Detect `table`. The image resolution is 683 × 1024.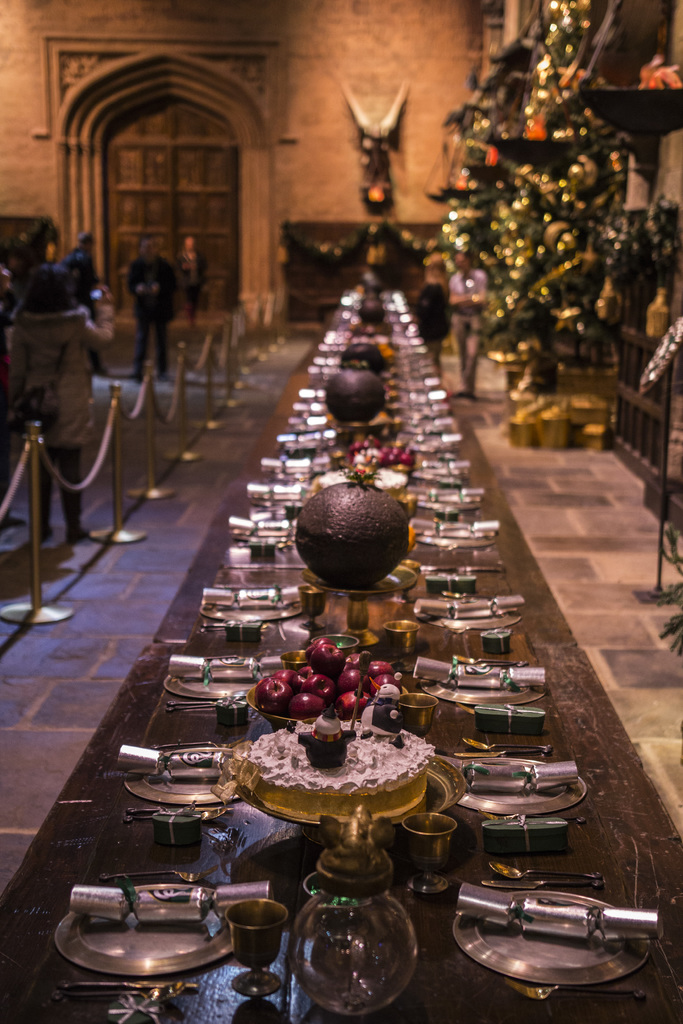
(1,262,682,1023).
